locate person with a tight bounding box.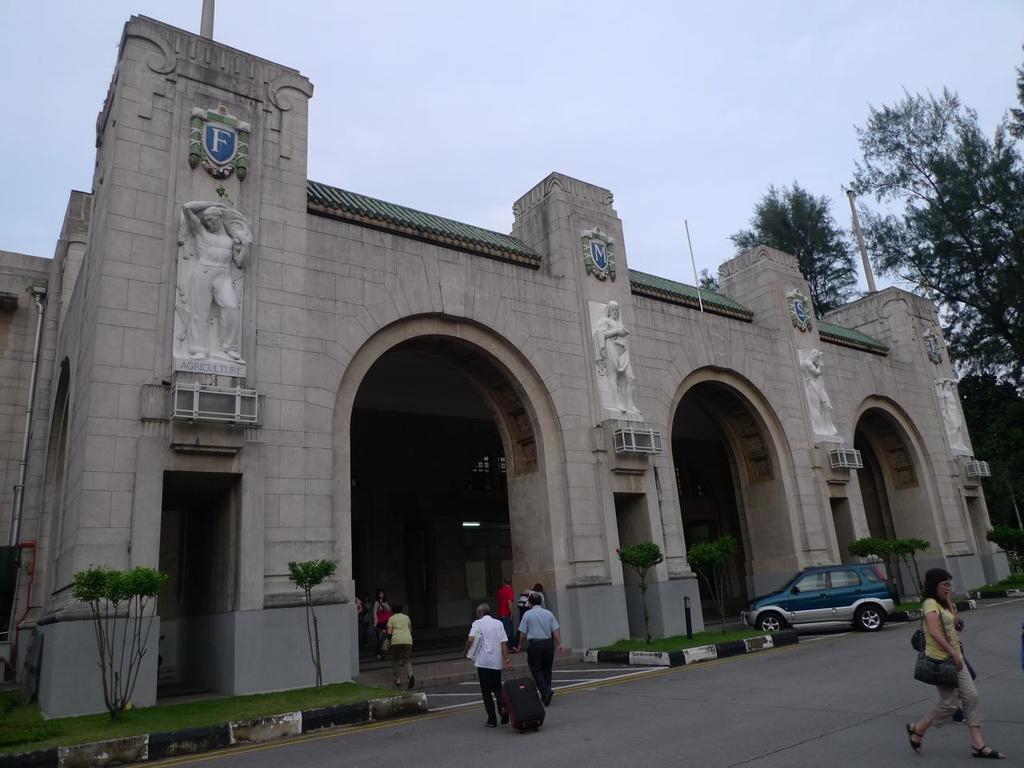
<bbox>494, 580, 514, 622</bbox>.
